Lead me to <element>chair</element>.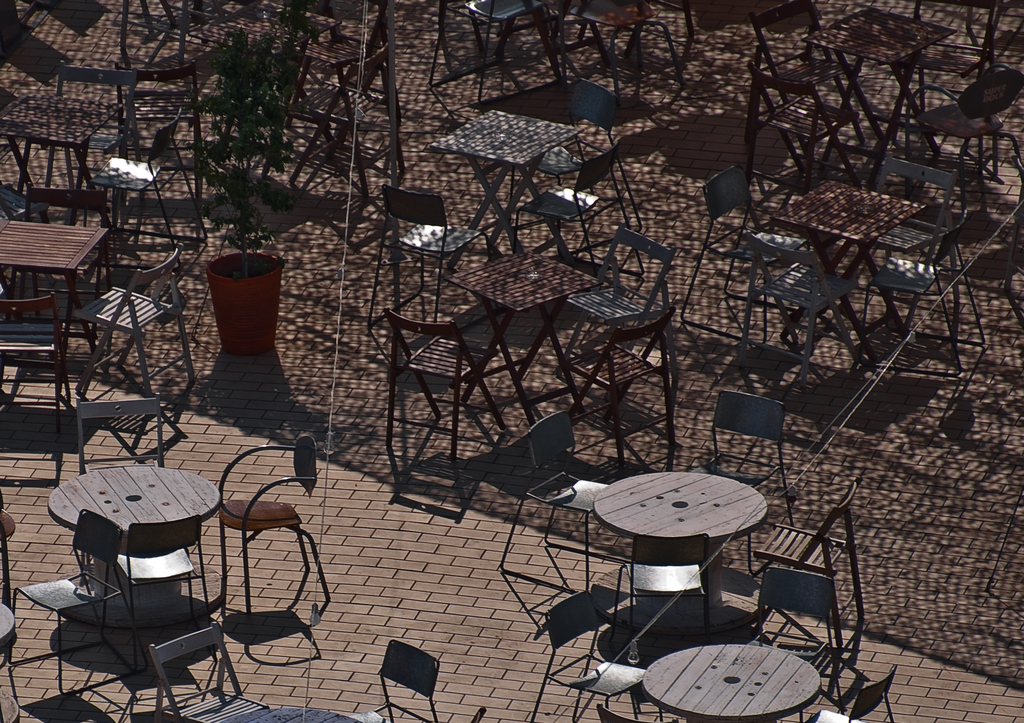
Lead to bbox=[280, 34, 419, 191].
